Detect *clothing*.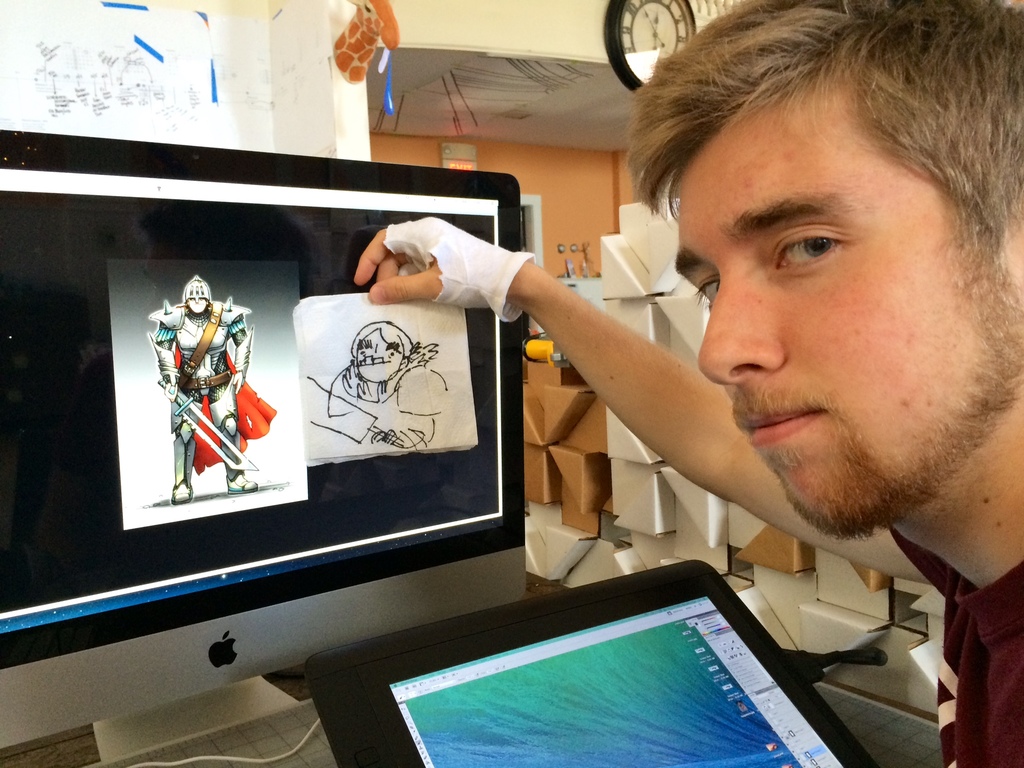
Detected at <box>145,301,275,487</box>.
